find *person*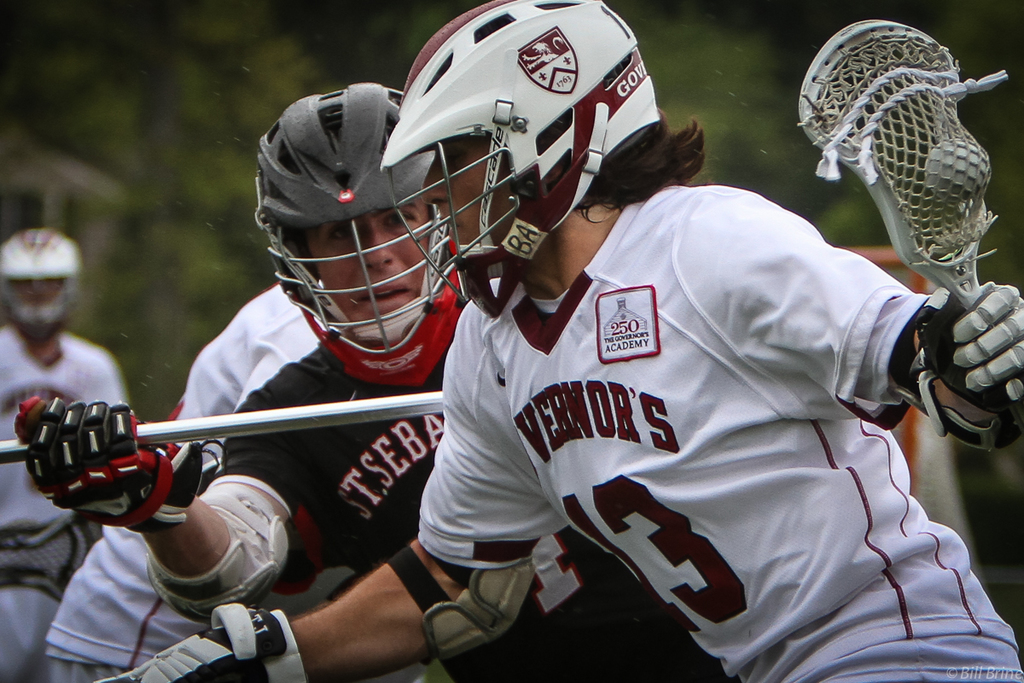
region(84, 0, 1023, 682)
